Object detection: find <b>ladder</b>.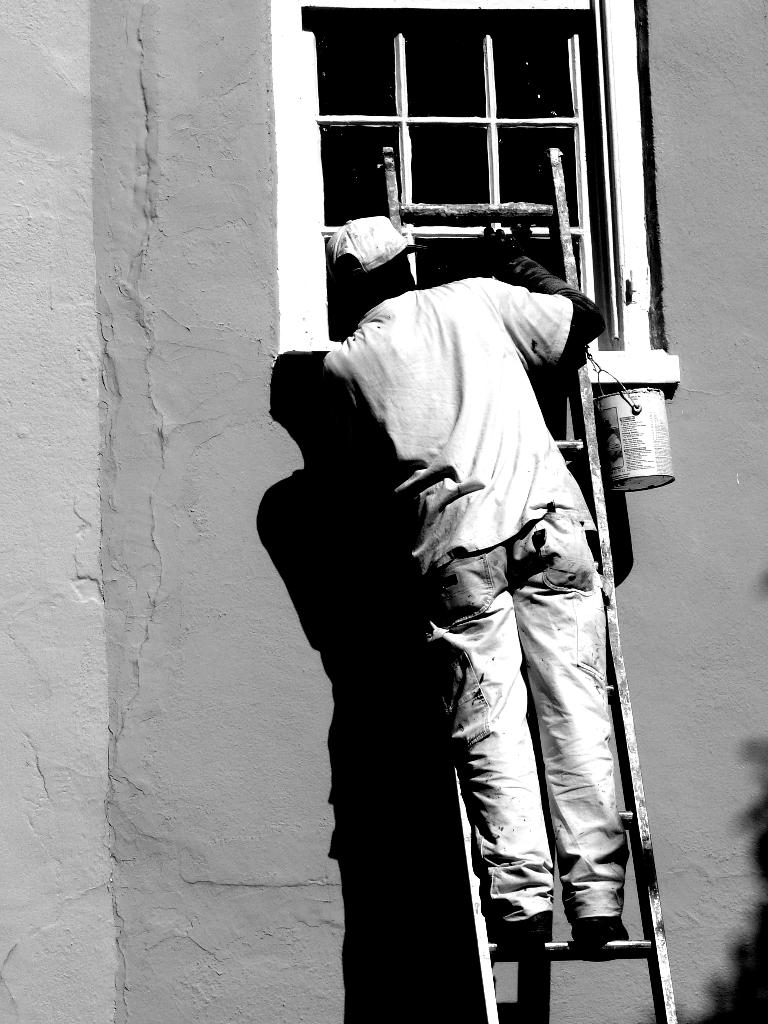
380:144:684:1023.
